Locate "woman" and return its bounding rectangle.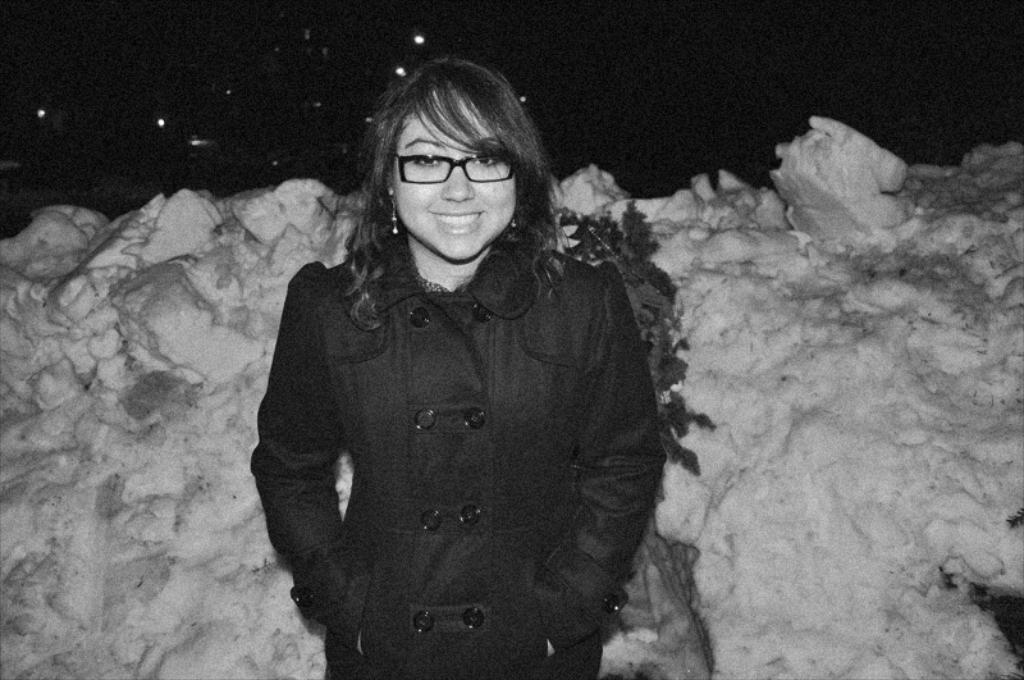
201:60:705:679.
